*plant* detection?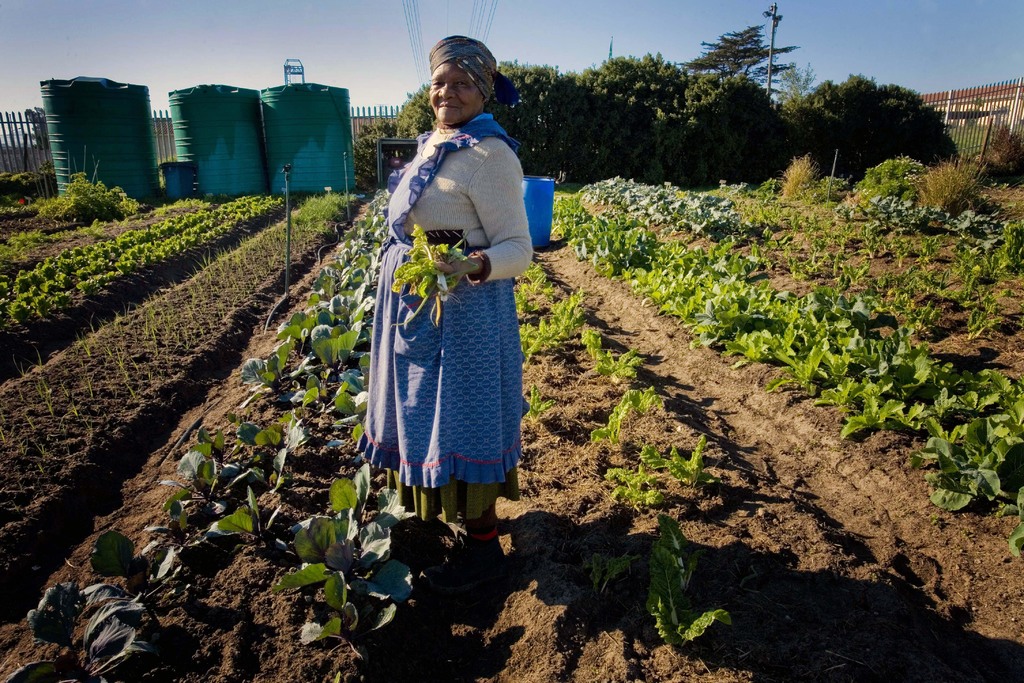
detection(524, 252, 748, 682)
